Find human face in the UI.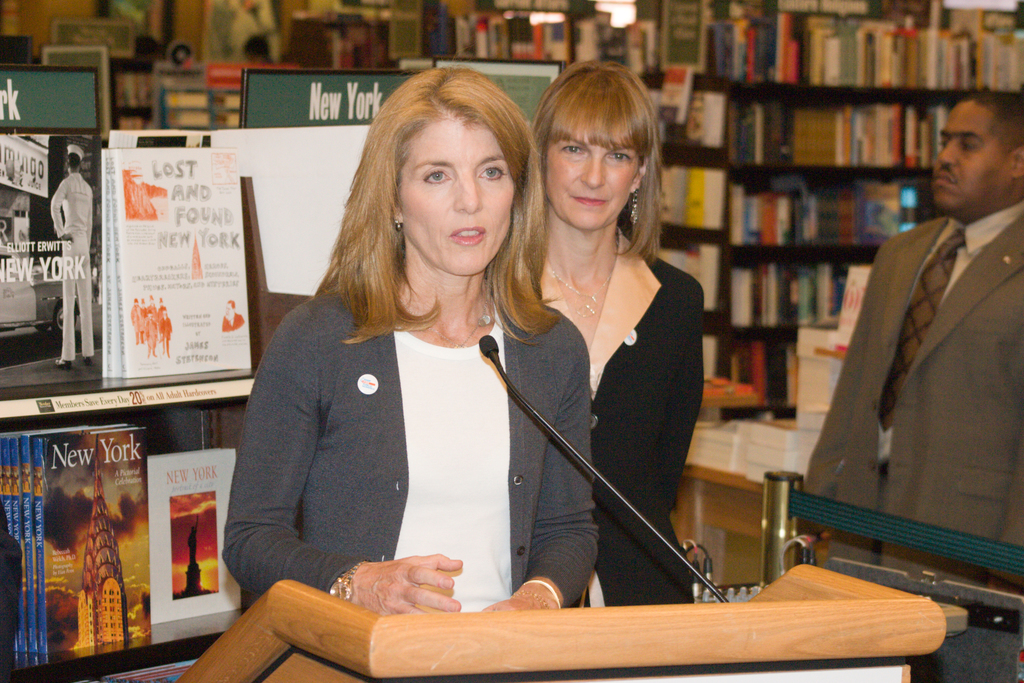
UI element at [929, 98, 1007, 211].
